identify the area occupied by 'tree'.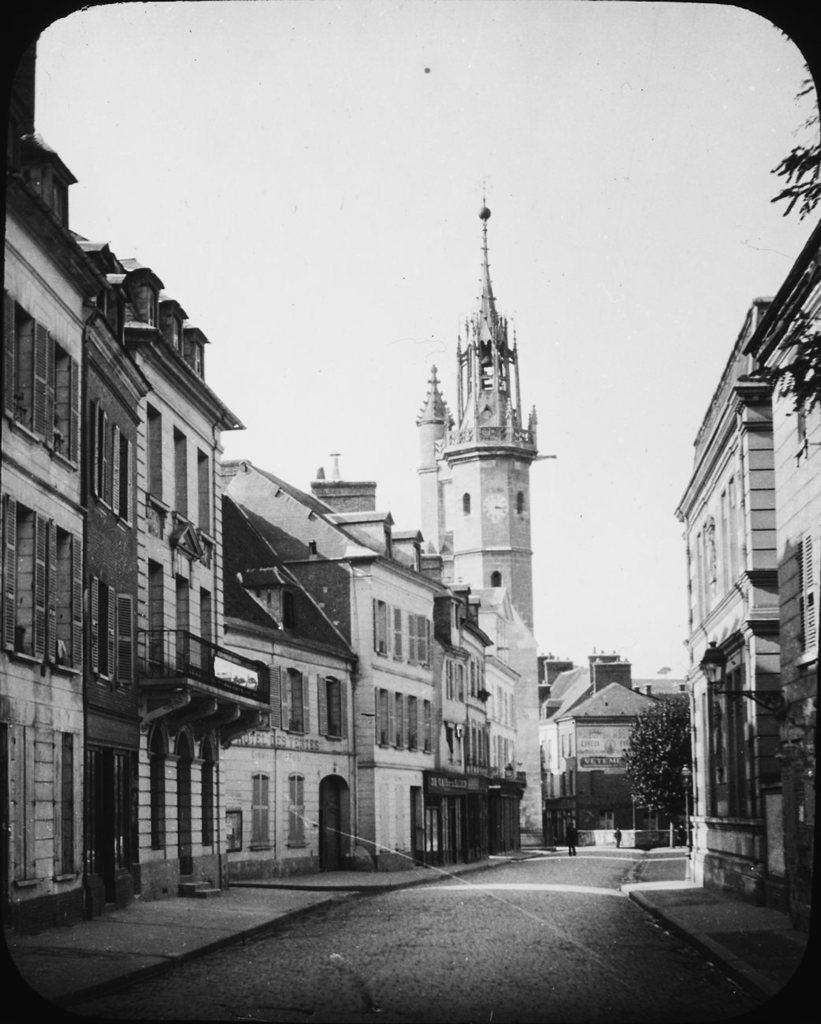
Area: BBox(615, 692, 695, 839).
